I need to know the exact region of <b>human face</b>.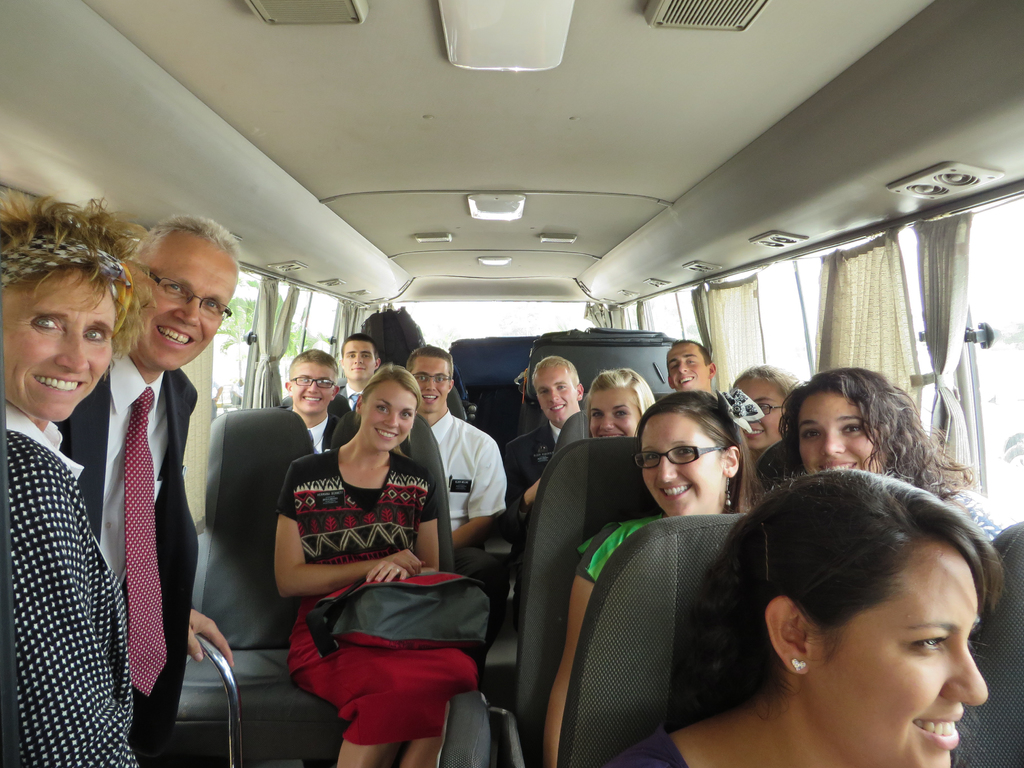
Region: bbox(360, 374, 416, 452).
